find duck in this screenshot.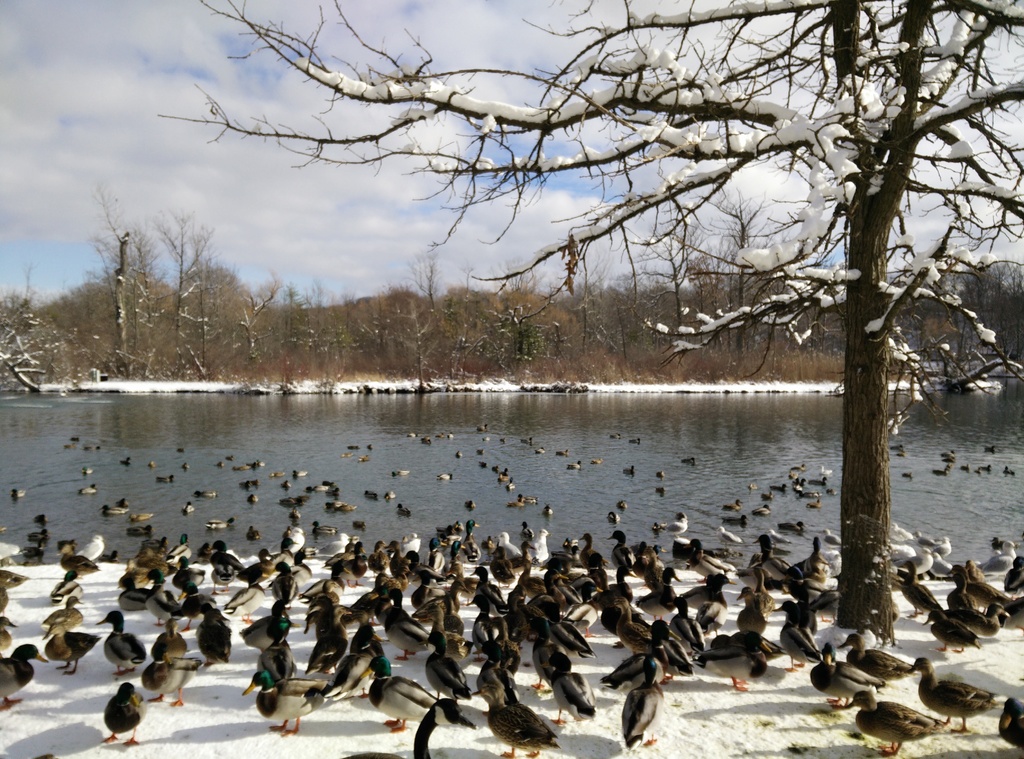
The bounding box for duck is box(518, 429, 531, 451).
